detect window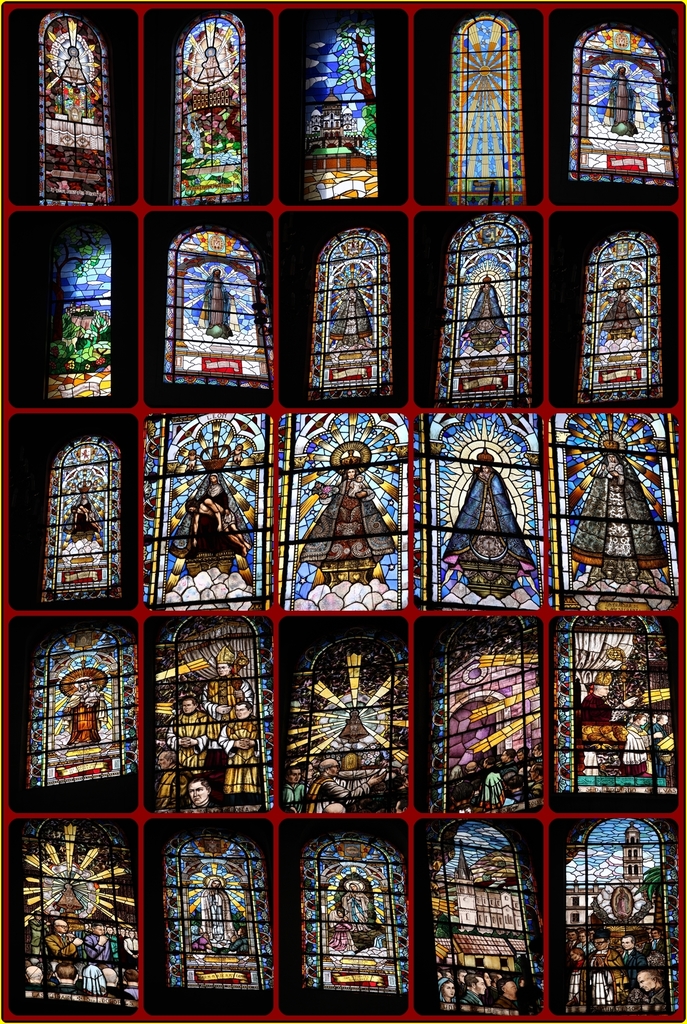
bbox=[283, 620, 411, 815]
